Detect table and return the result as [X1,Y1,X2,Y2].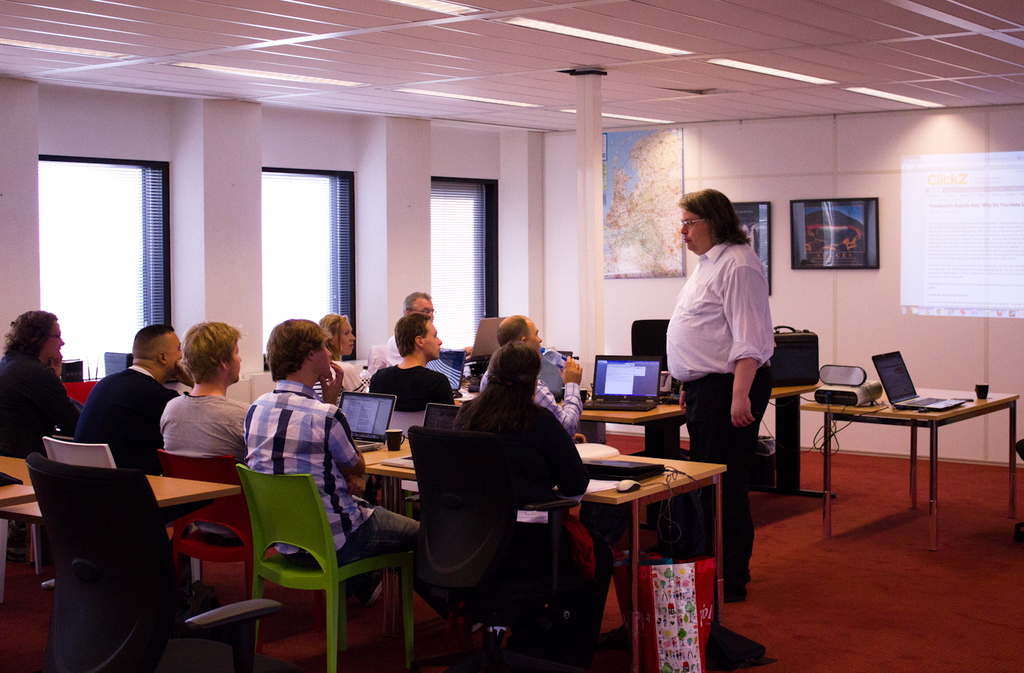
[363,450,725,672].
